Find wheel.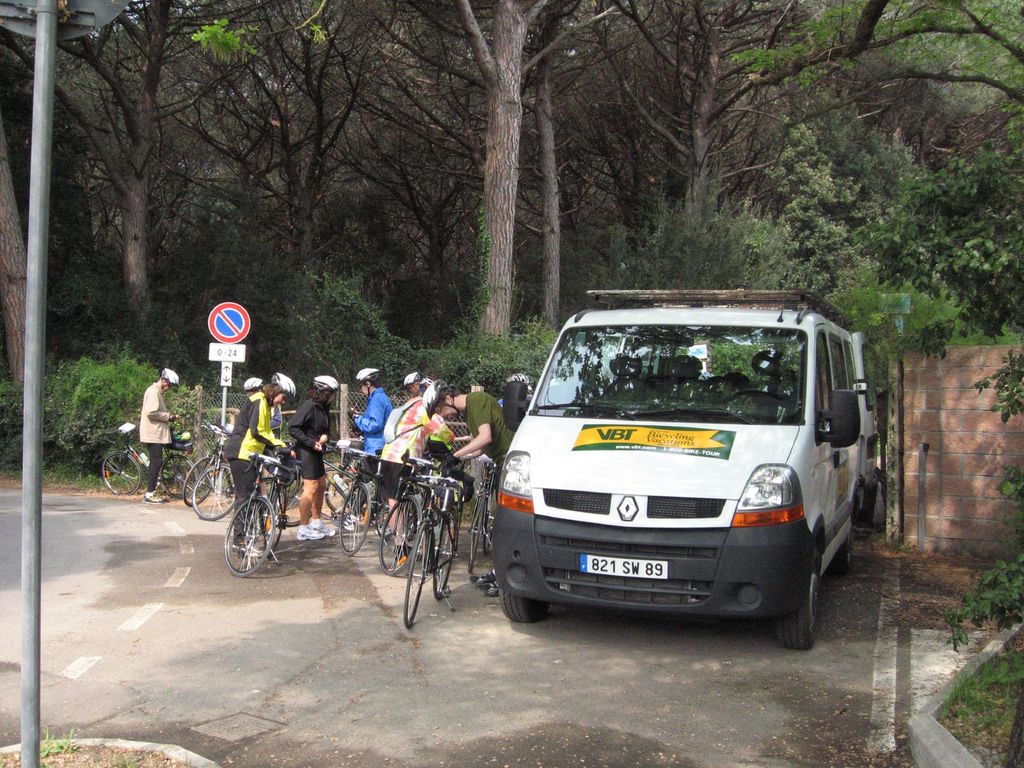
x1=494 y1=572 x2=550 y2=628.
